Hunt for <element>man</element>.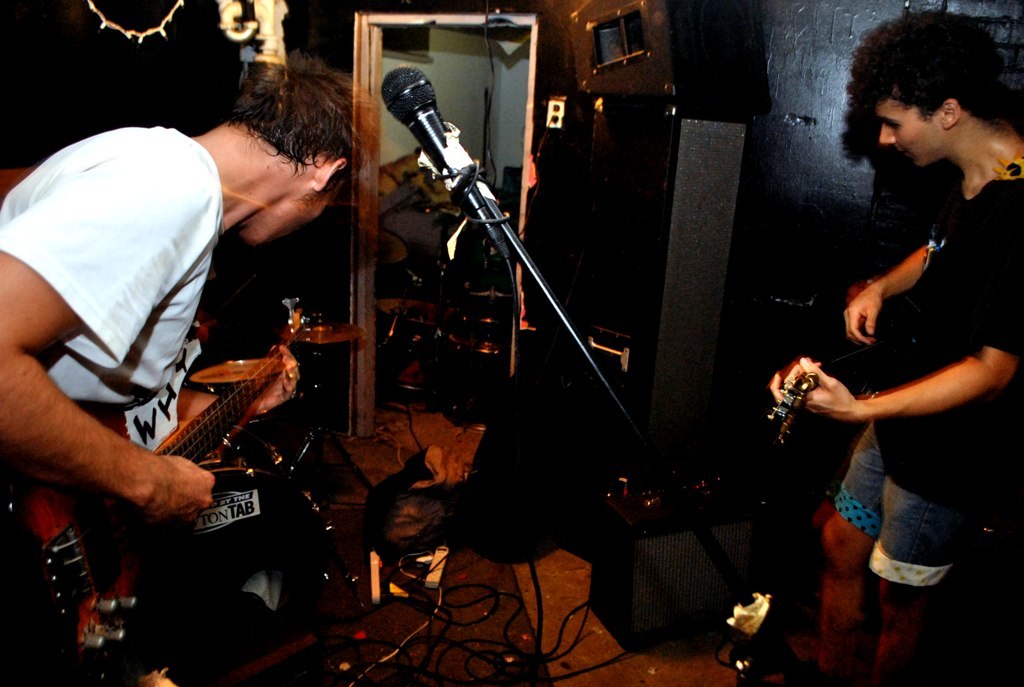
Hunted down at [x1=790, y1=53, x2=1012, y2=649].
